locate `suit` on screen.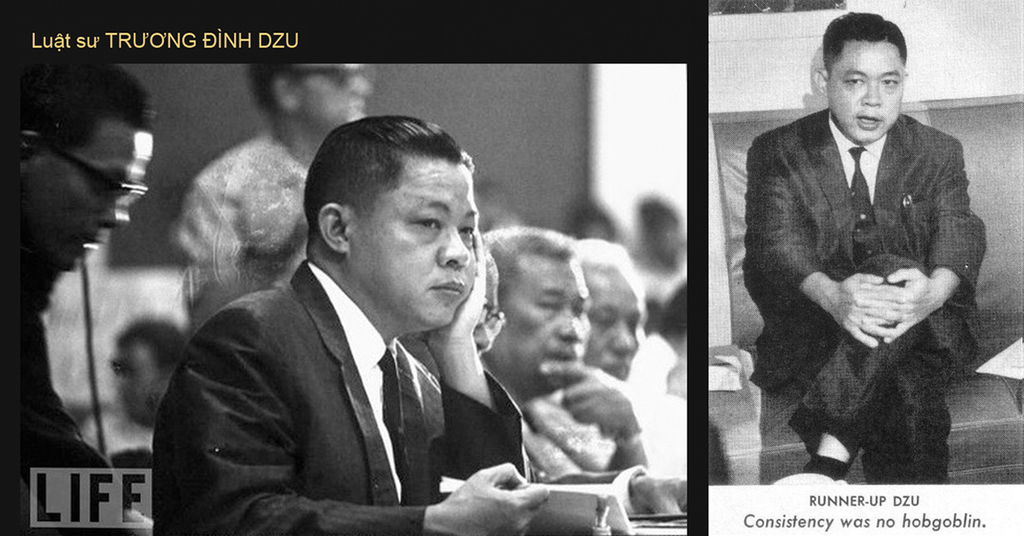
On screen at (left=157, top=260, right=524, bottom=535).
